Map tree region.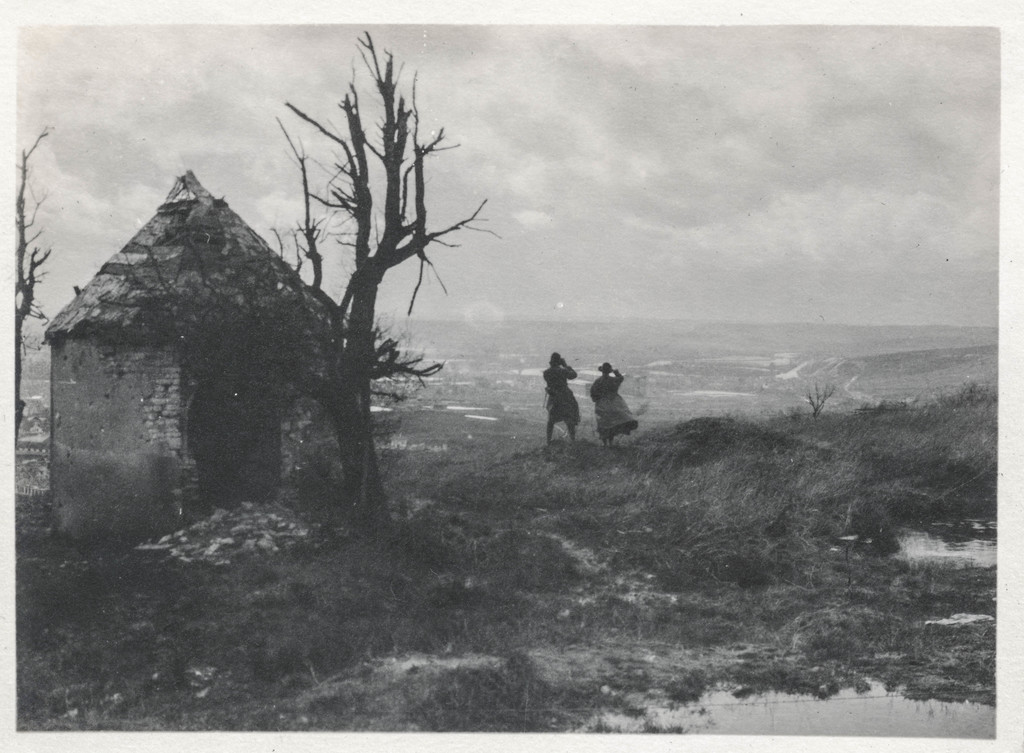
Mapped to left=257, top=7, right=472, bottom=510.
